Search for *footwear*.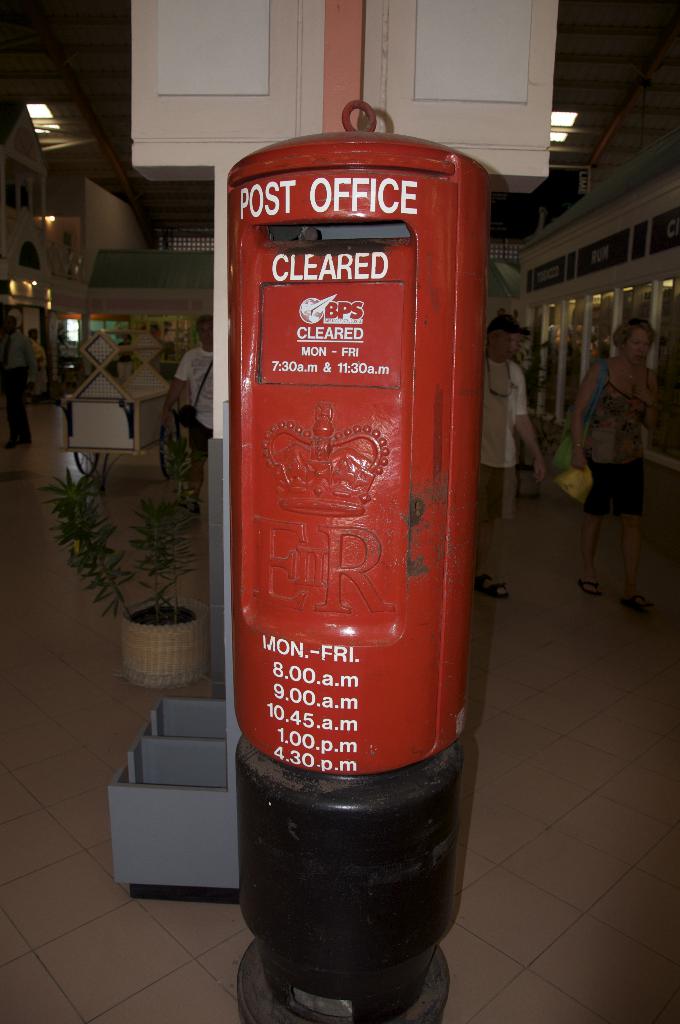
Found at Rect(179, 504, 202, 516).
